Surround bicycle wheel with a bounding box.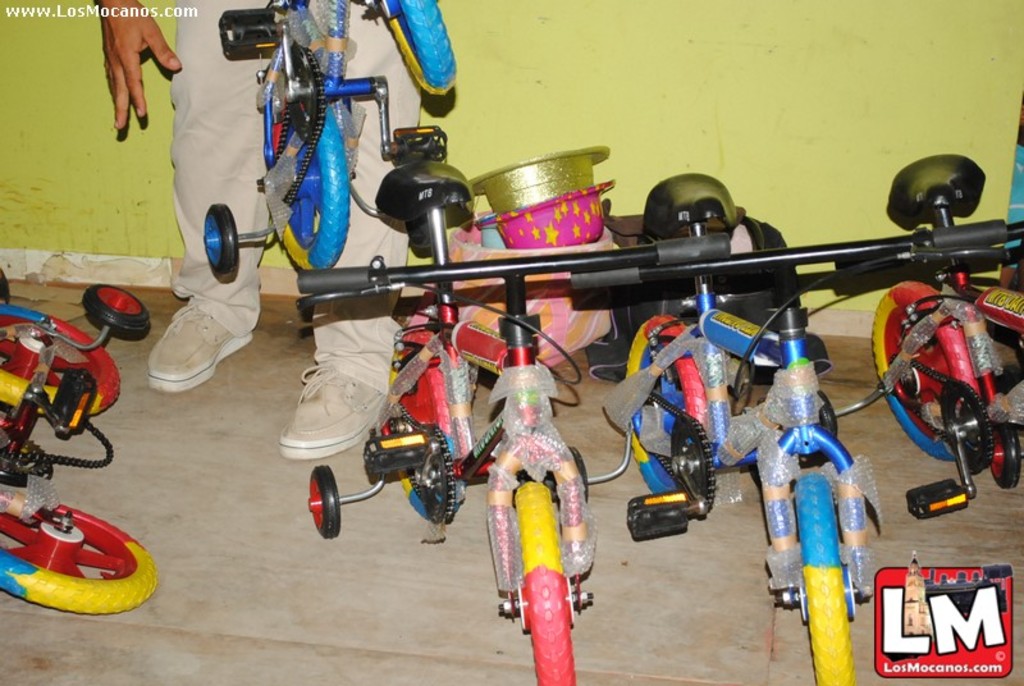
BBox(257, 60, 355, 275).
